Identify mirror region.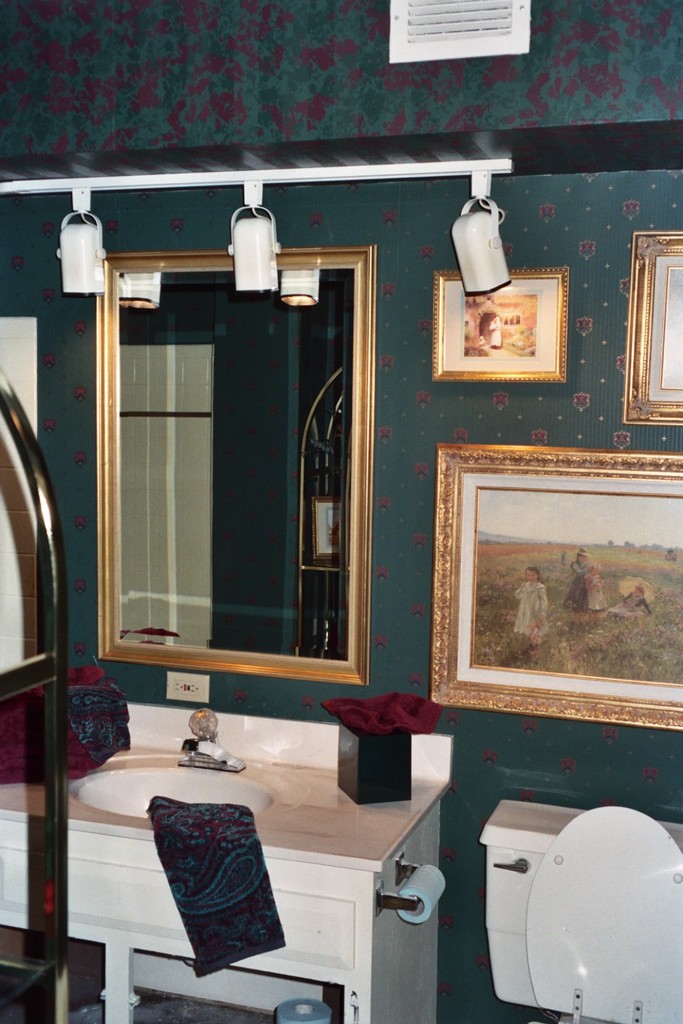
Region: 115,267,357,657.
